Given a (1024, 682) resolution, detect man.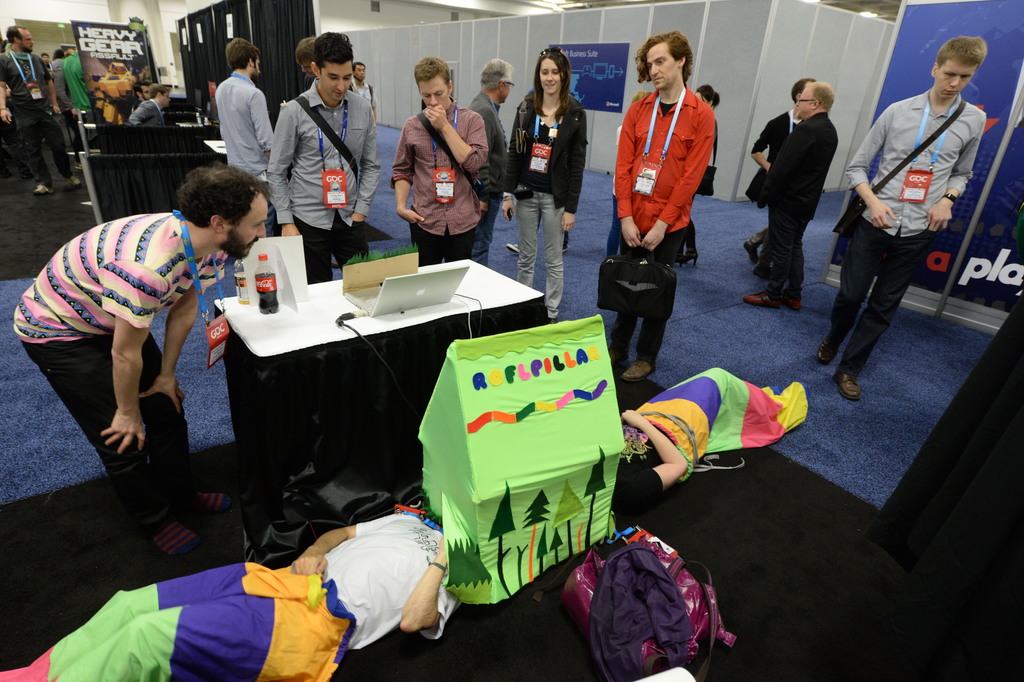
pyautogui.locateOnScreen(741, 78, 816, 262).
